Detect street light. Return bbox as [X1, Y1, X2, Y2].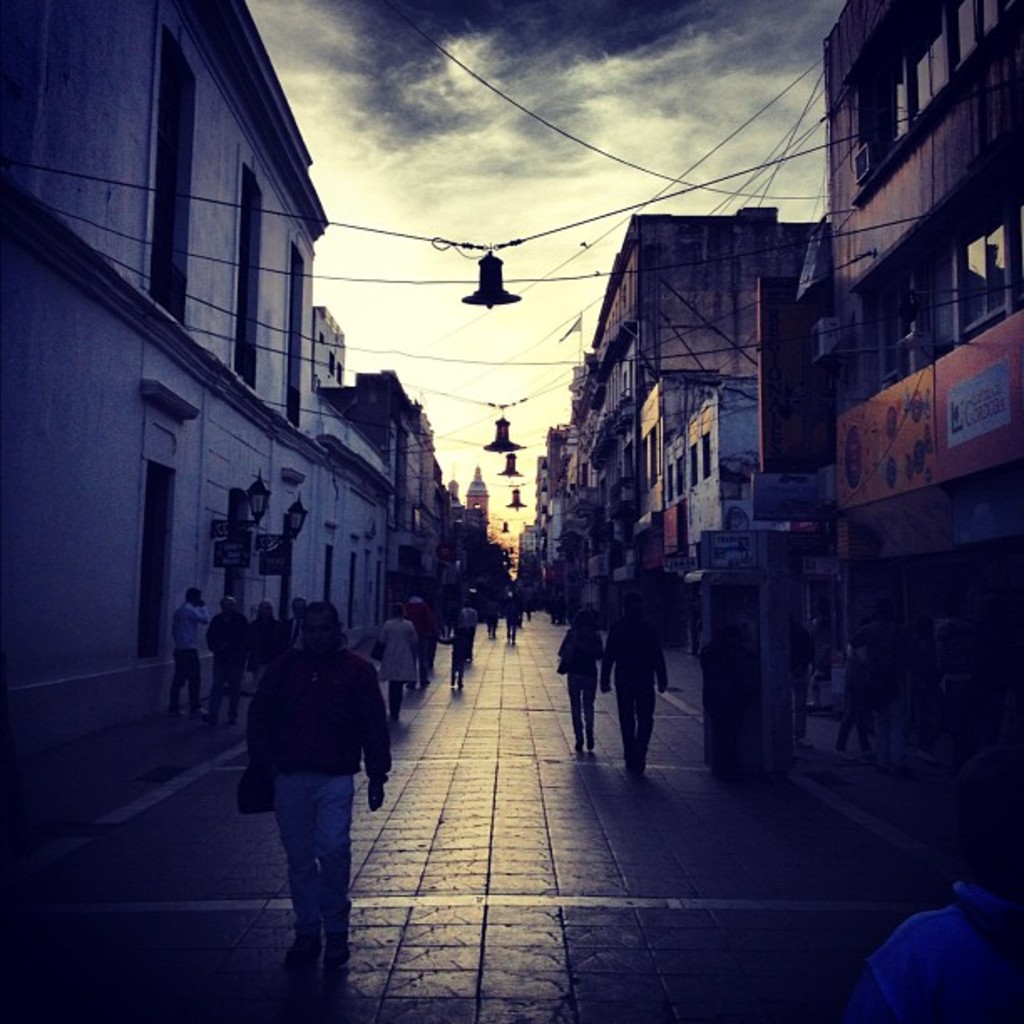
[499, 519, 514, 537].
